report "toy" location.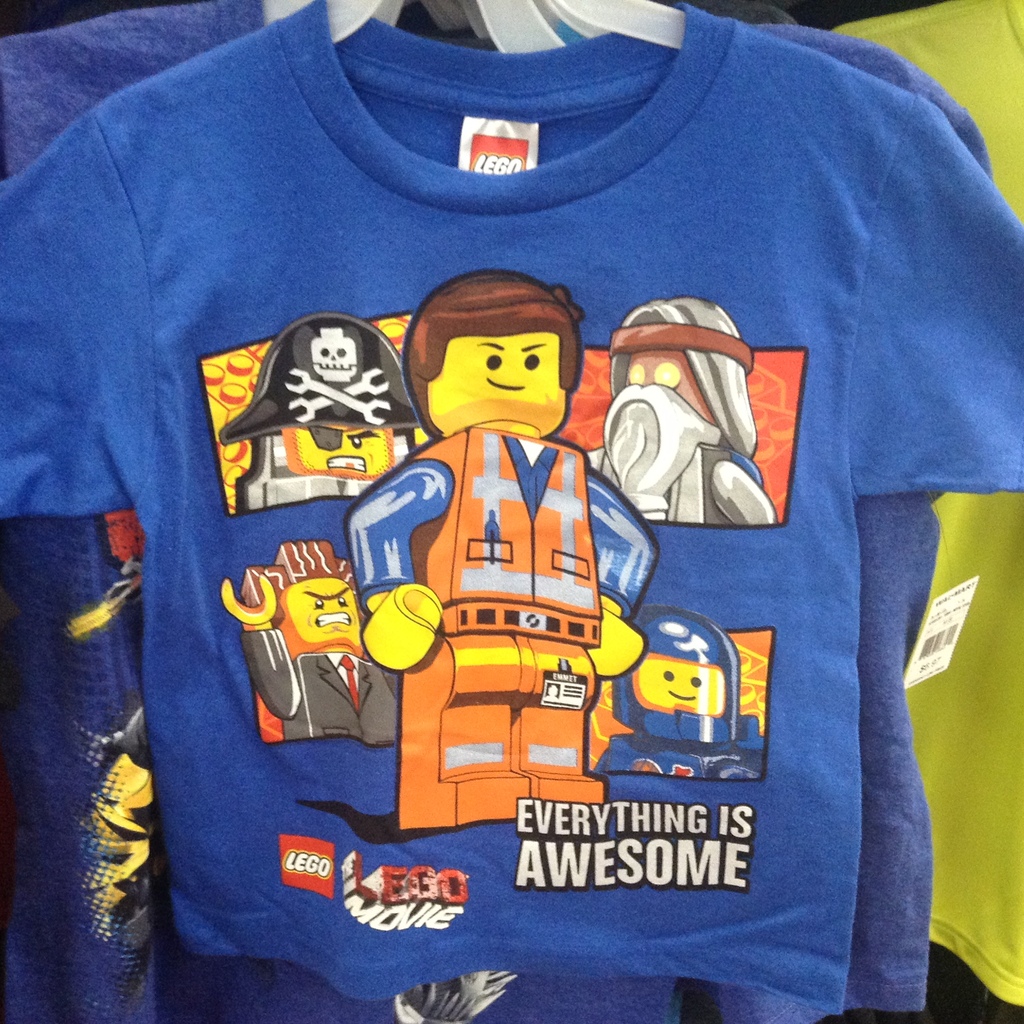
Report: l=579, t=612, r=773, b=783.
